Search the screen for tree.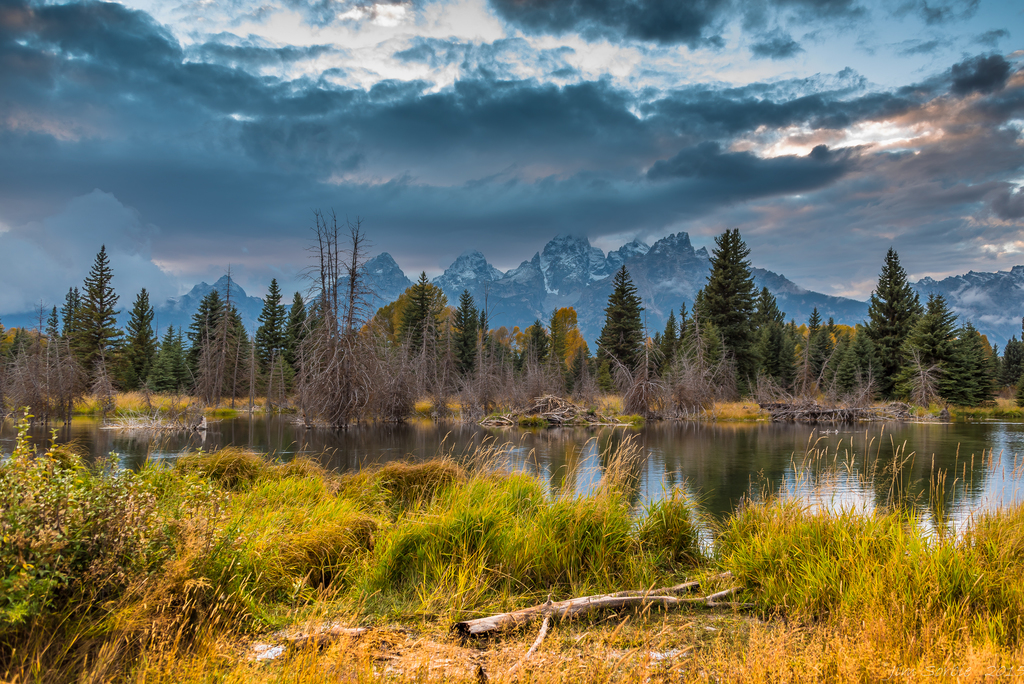
Found at x1=857 y1=243 x2=915 y2=398.
